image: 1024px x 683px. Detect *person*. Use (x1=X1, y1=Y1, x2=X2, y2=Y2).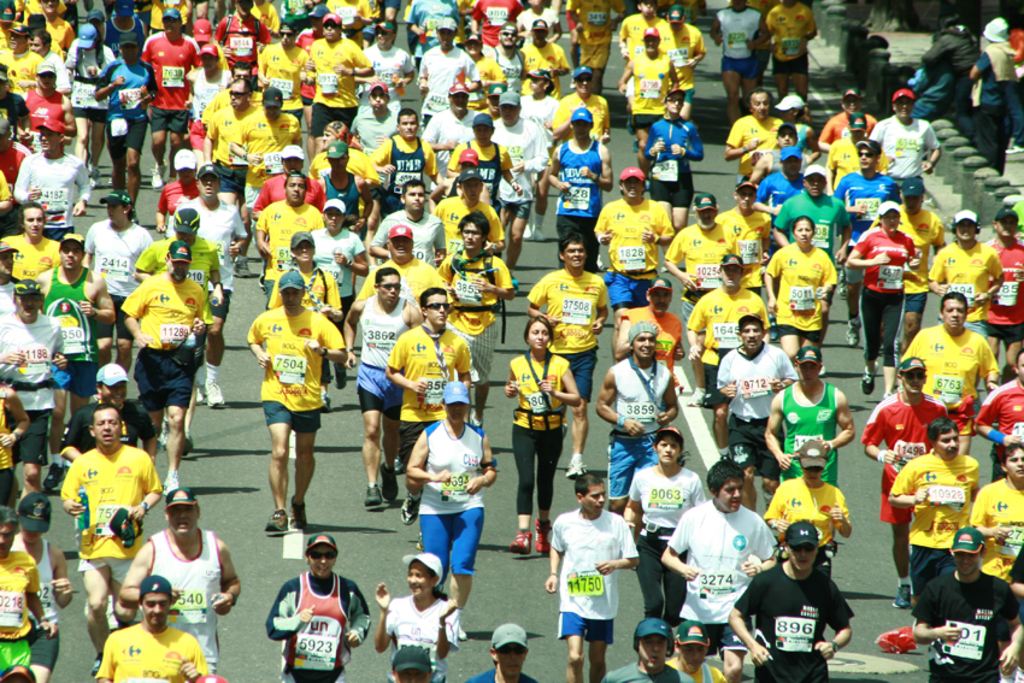
(x1=95, y1=27, x2=151, y2=223).
